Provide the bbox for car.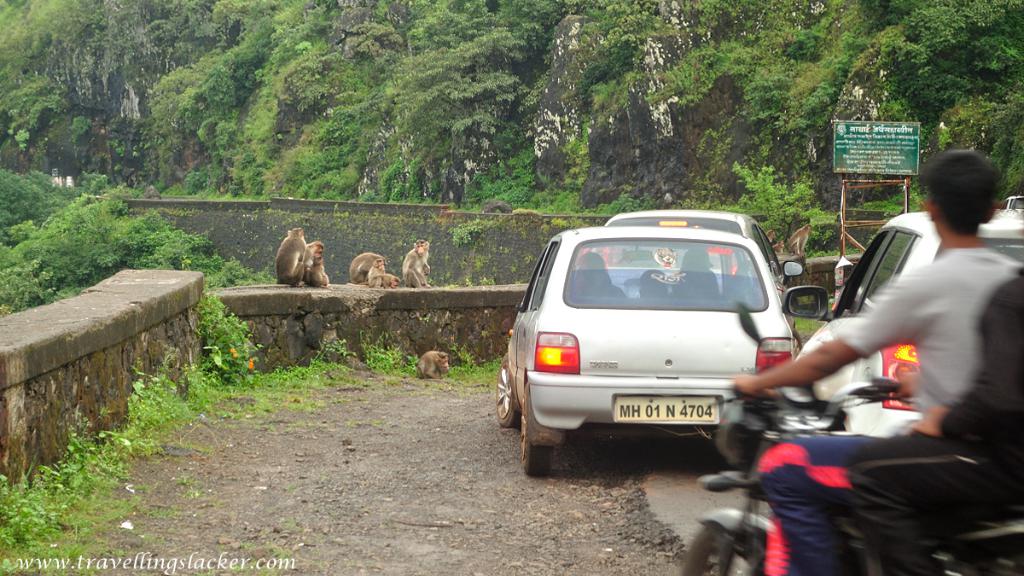
<box>497,224,799,477</box>.
